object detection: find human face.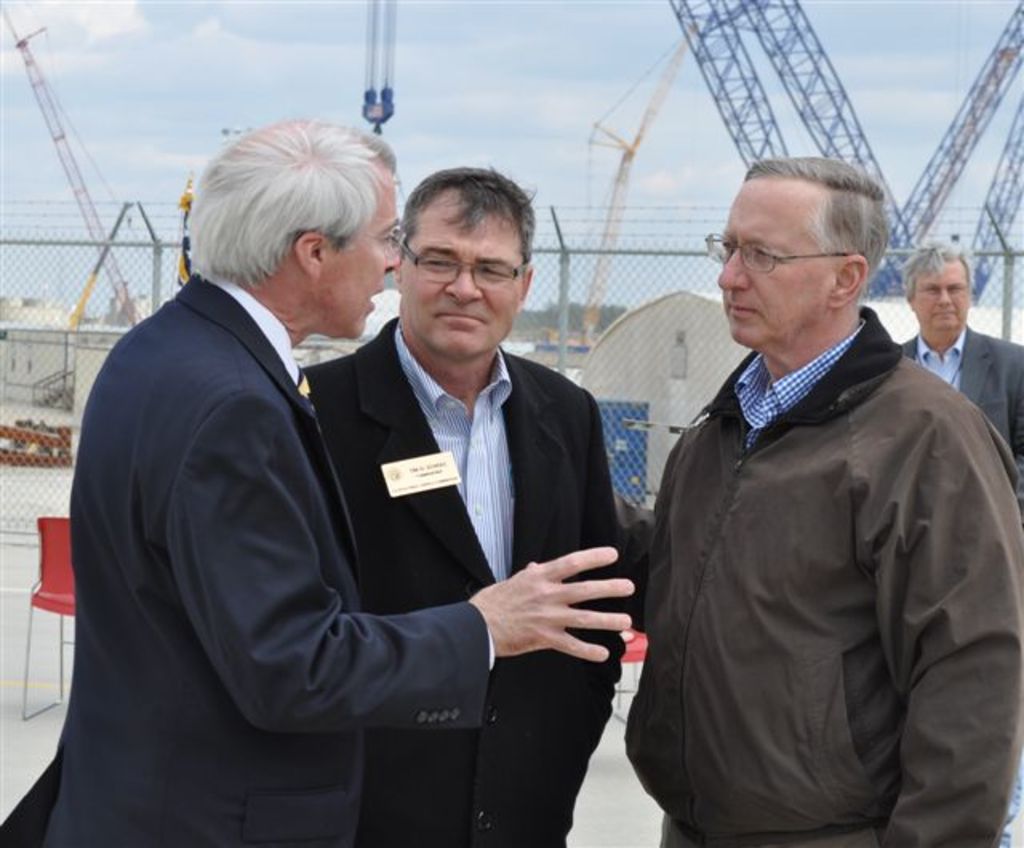
(x1=320, y1=171, x2=403, y2=341).
